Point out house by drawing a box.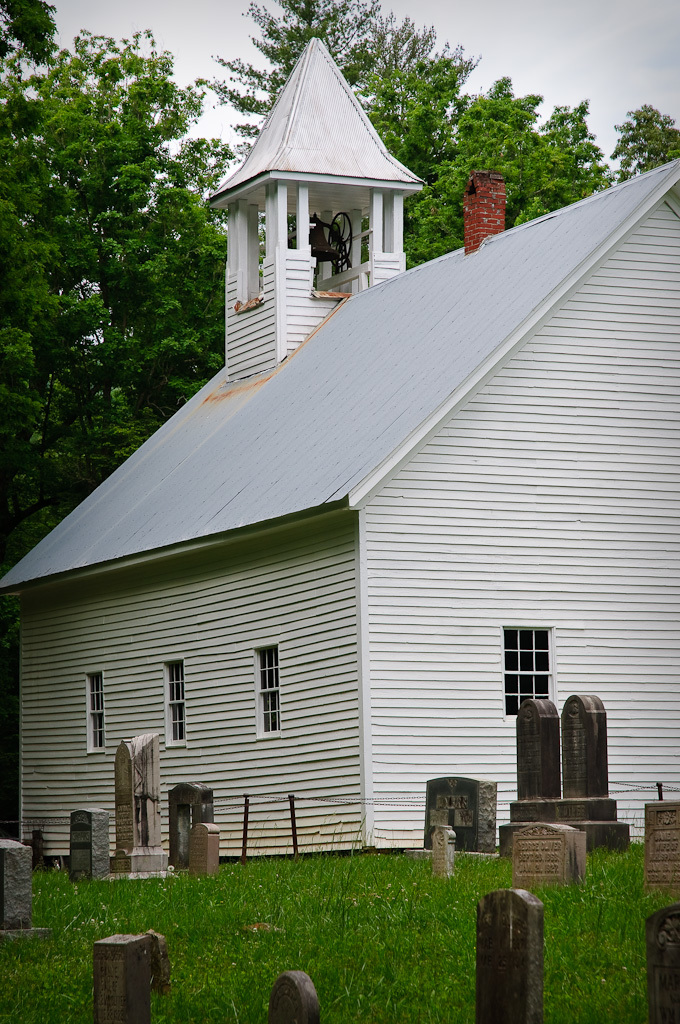
0 35 679 851.
